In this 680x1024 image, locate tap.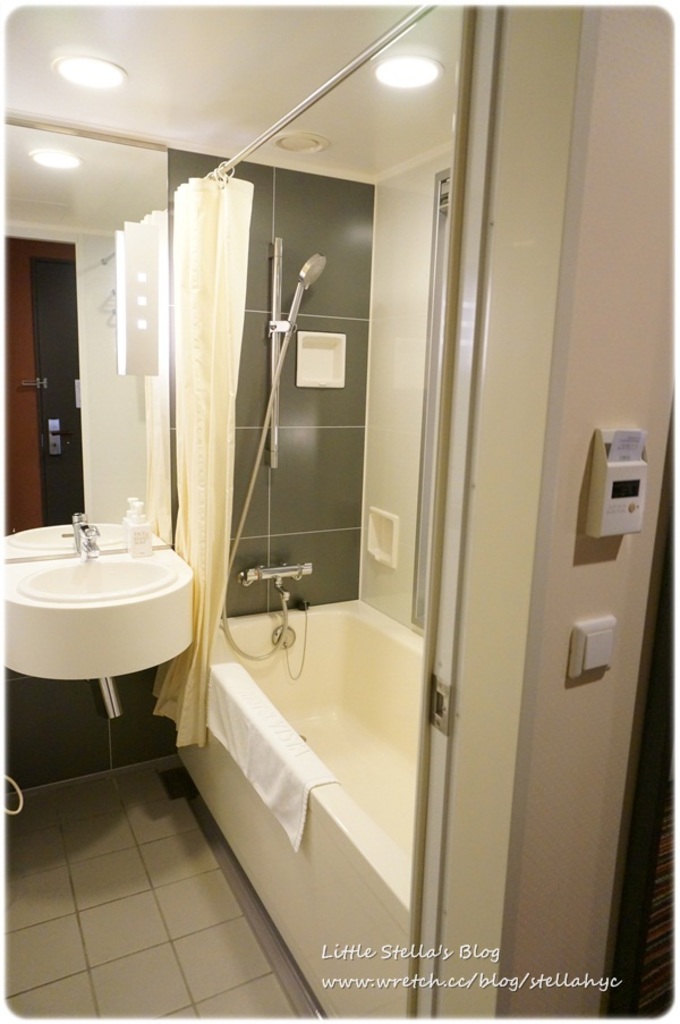
Bounding box: left=61, top=511, right=100, bottom=564.
